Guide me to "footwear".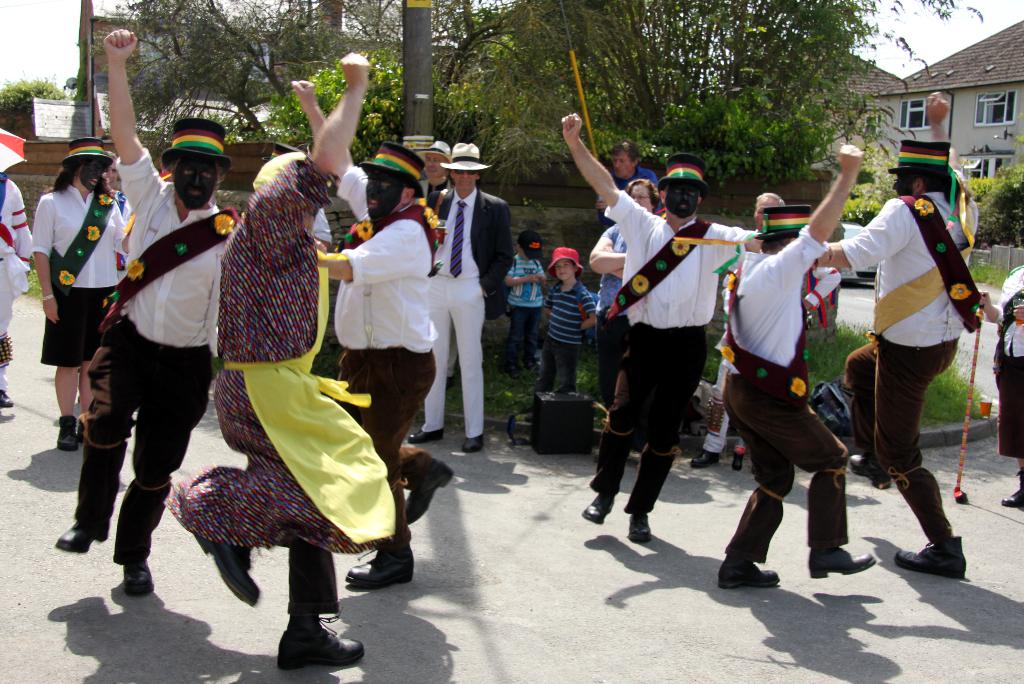
Guidance: x1=622 y1=506 x2=653 y2=544.
